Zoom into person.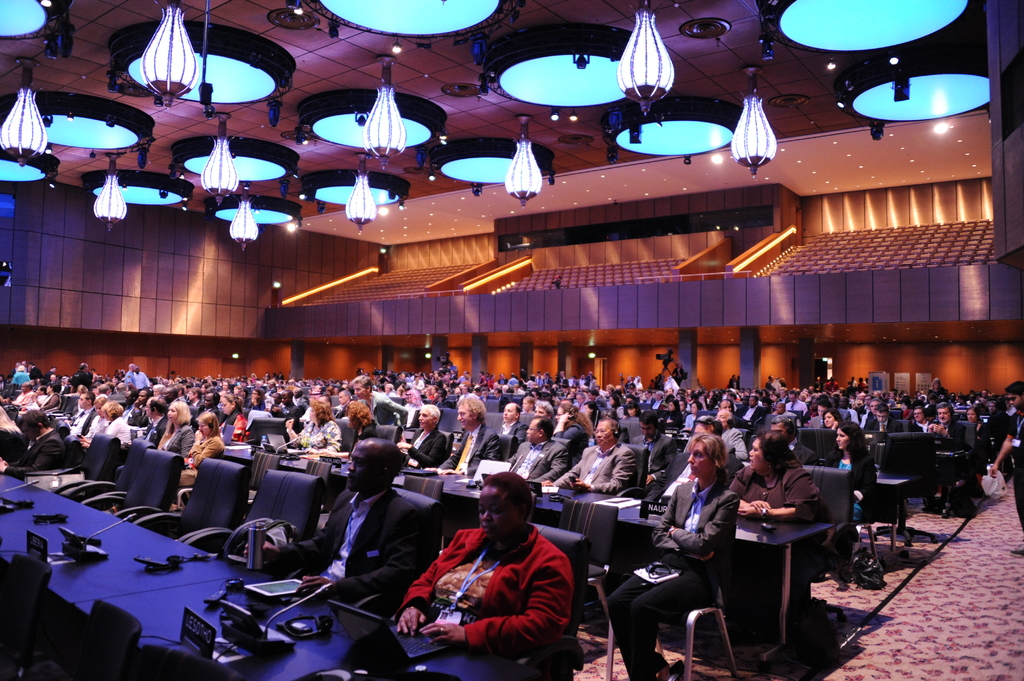
Zoom target: box(134, 365, 151, 387).
